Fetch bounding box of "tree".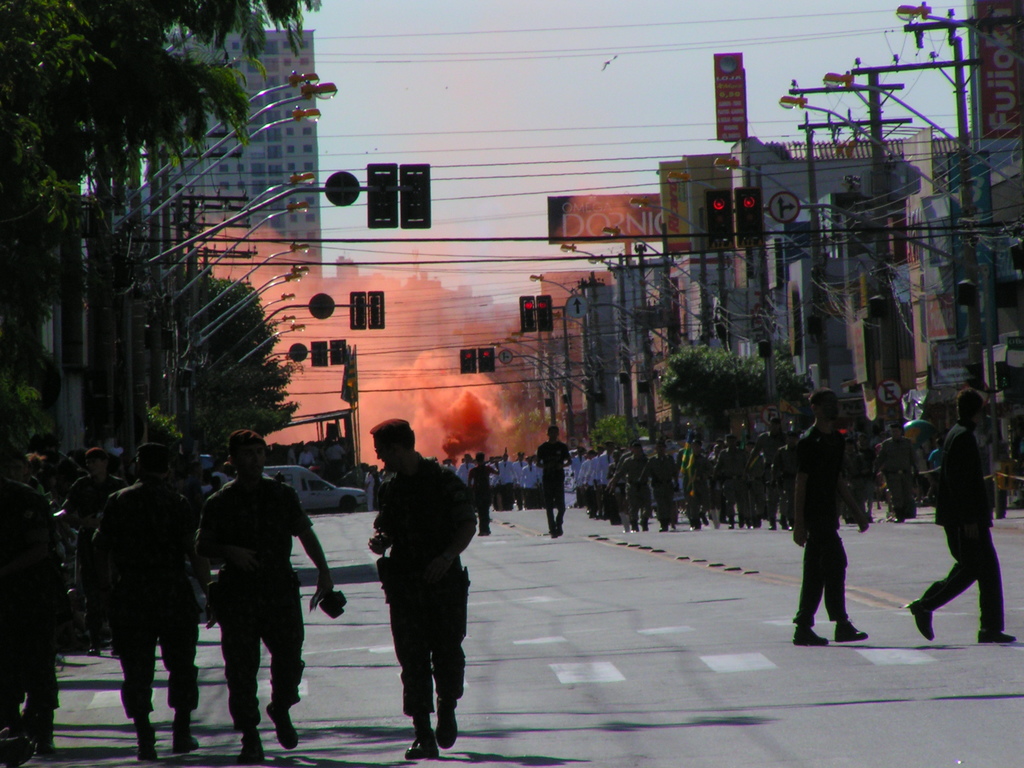
Bbox: 643/333/819/470.
